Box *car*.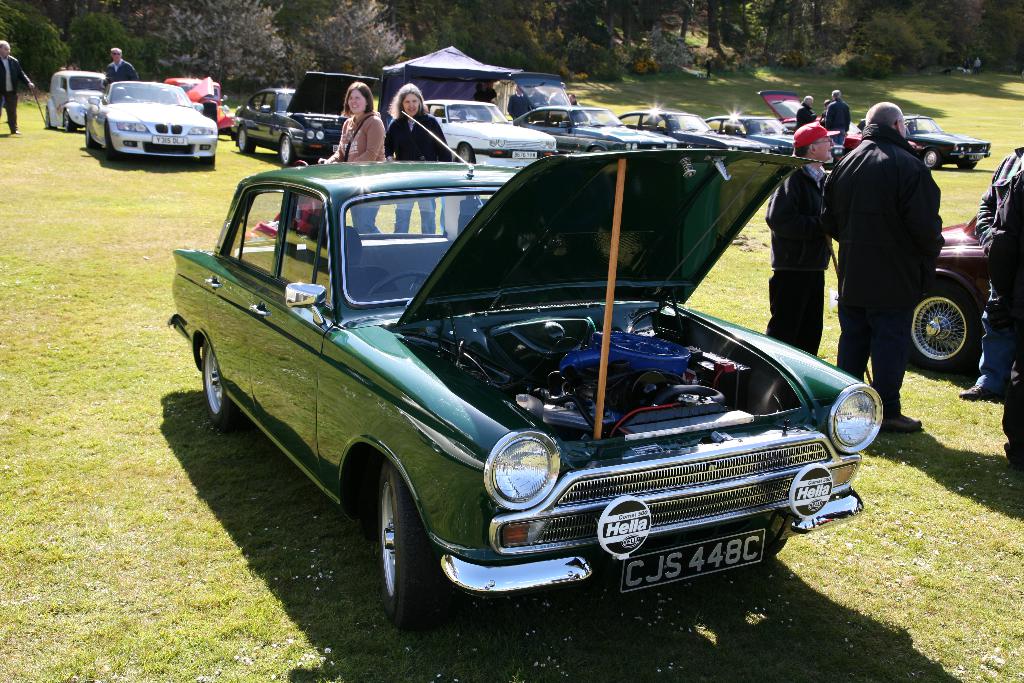
[x1=898, y1=115, x2=988, y2=165].
